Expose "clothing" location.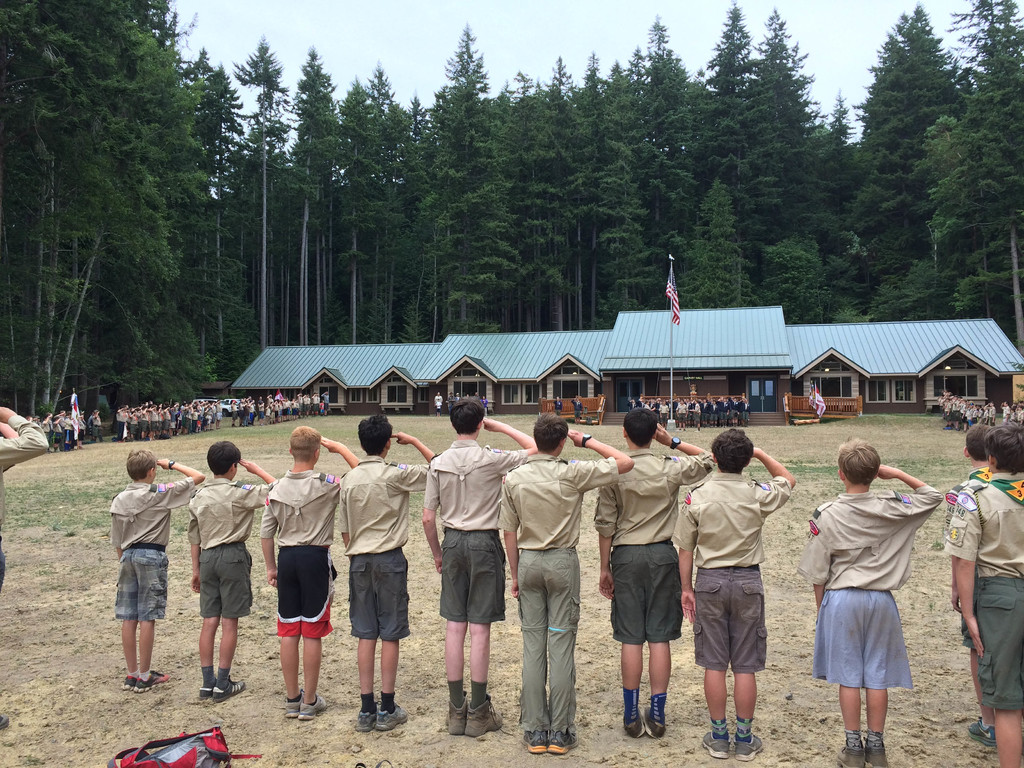
Exposed at BBox(866, 728, 884, 753).
